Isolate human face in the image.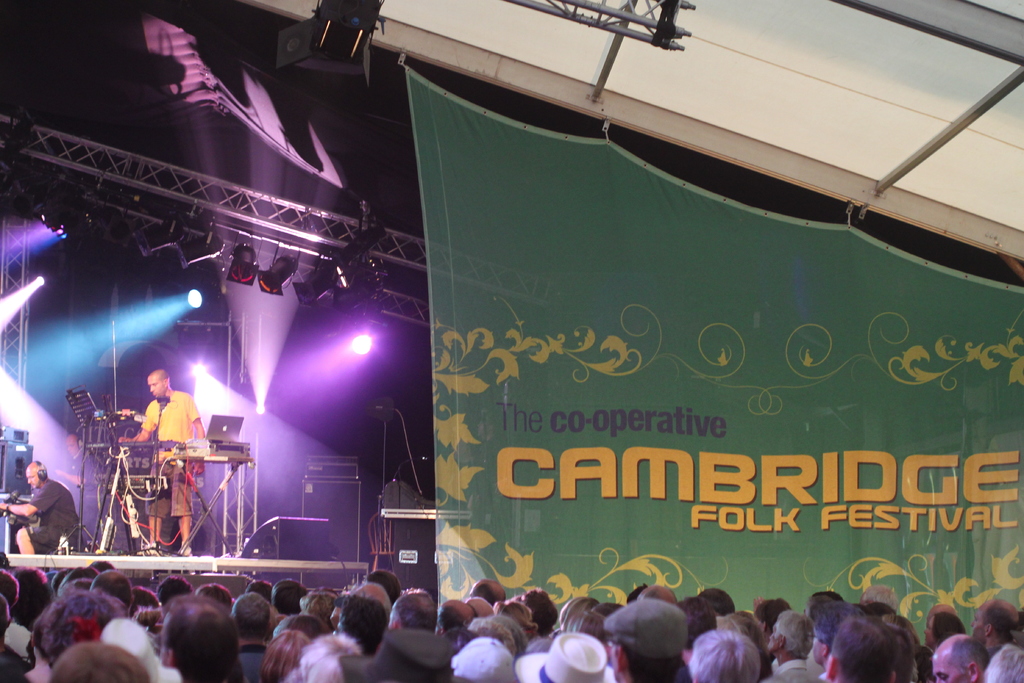
Isolated region: <bbox>146, 377, 166, 397</bbox>.
